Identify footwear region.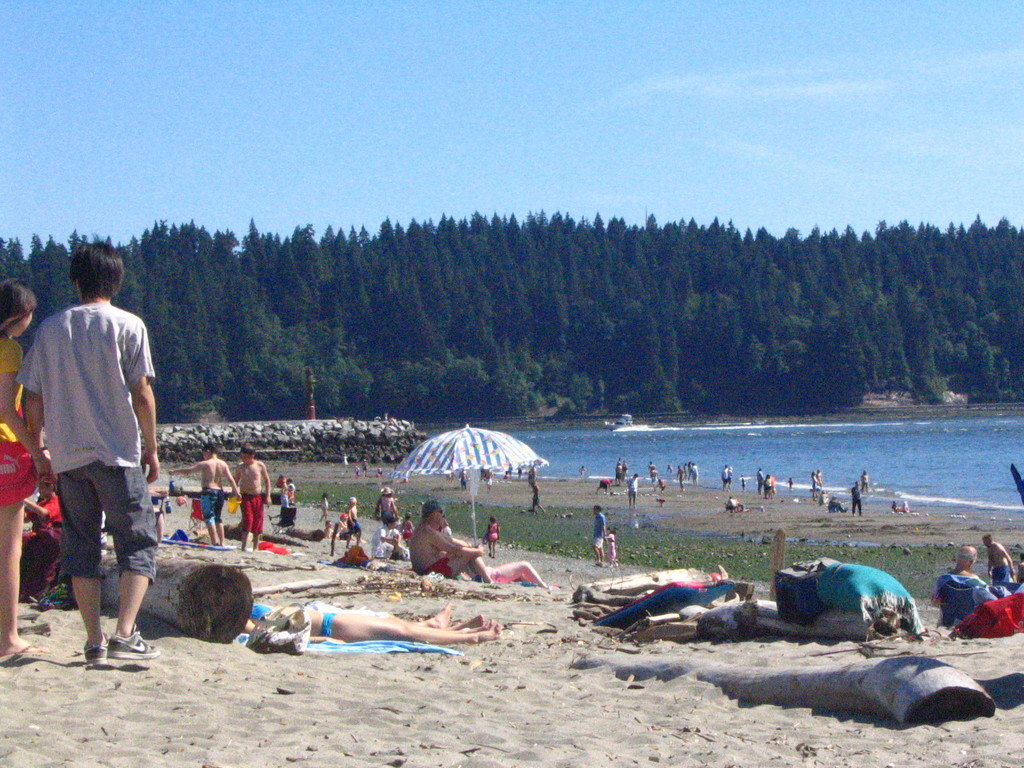
Region: crop(109, 618, 162, 668).
